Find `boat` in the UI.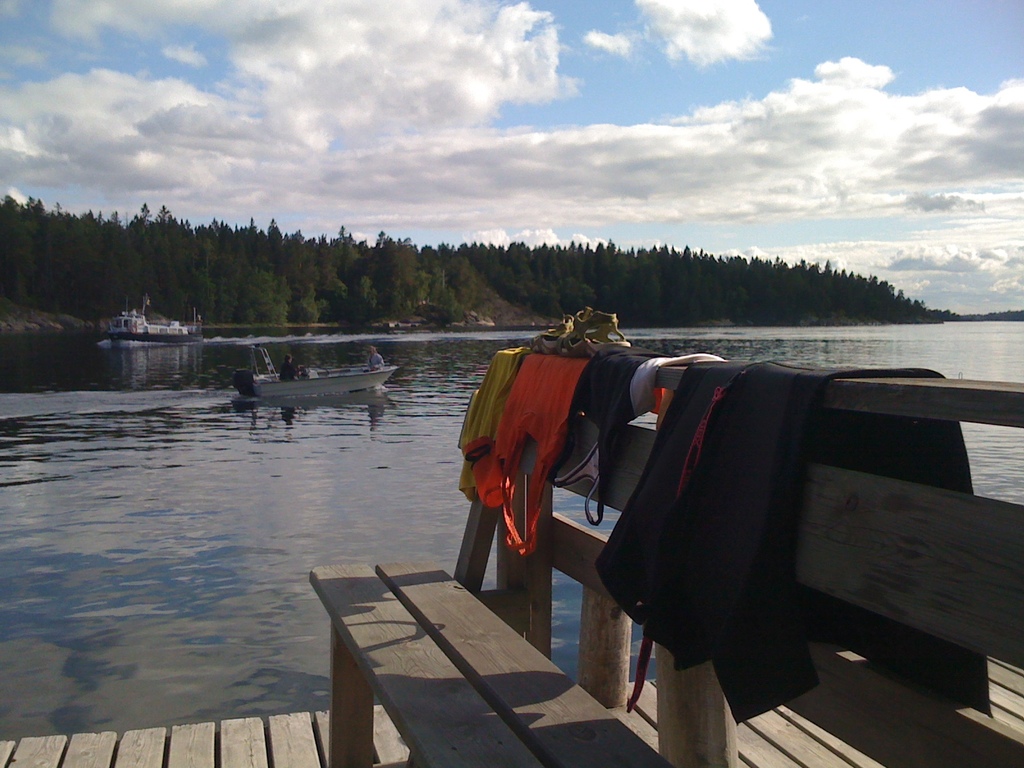
UI element at bbox(215, 346, 392, 408).
